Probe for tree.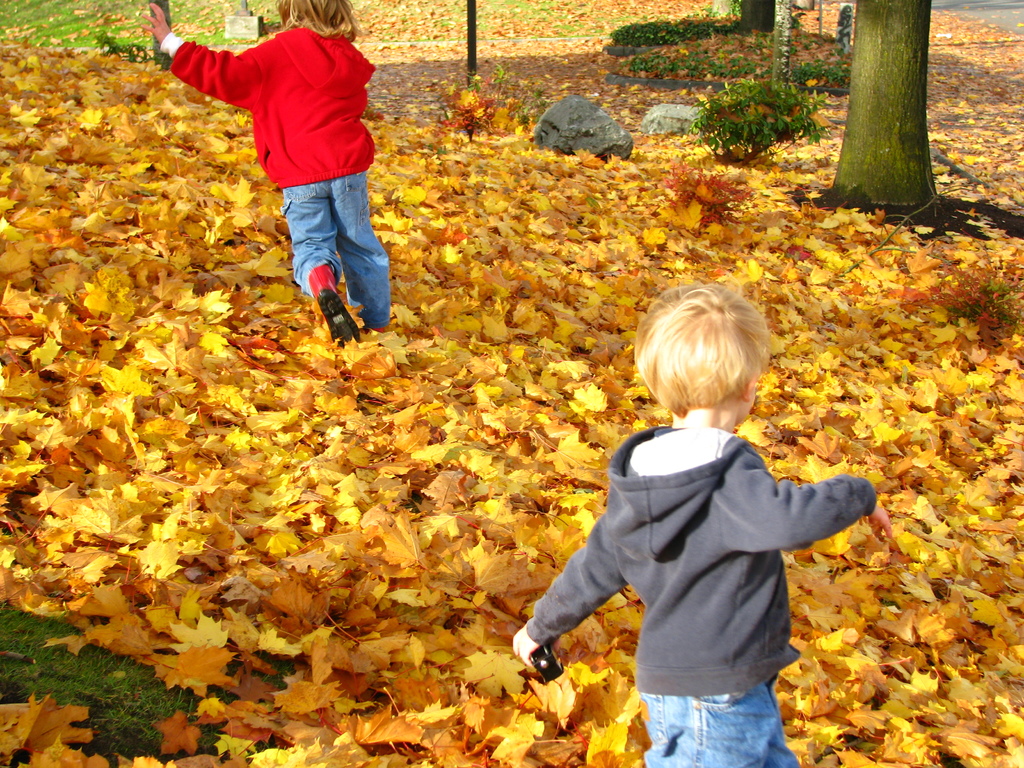
Probe result: x1=824, y1=0, x2=856, y2=56.
